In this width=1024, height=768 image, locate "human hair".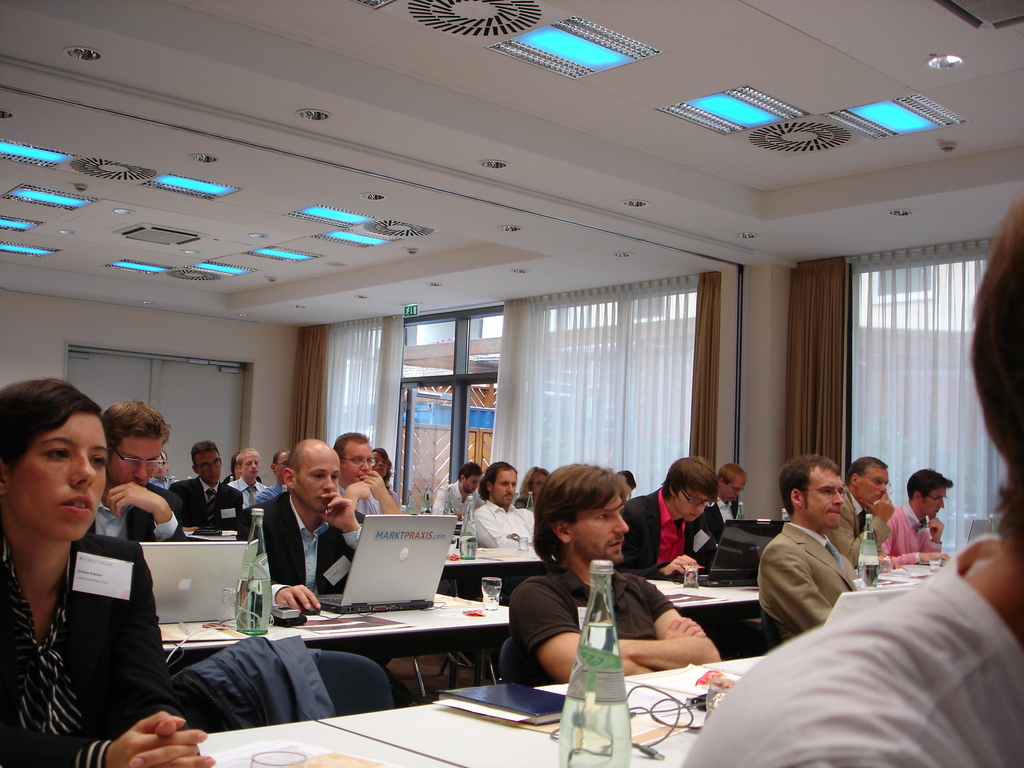
Bounding box: [x1=968, y1=193, x2=1023, y2=562].
